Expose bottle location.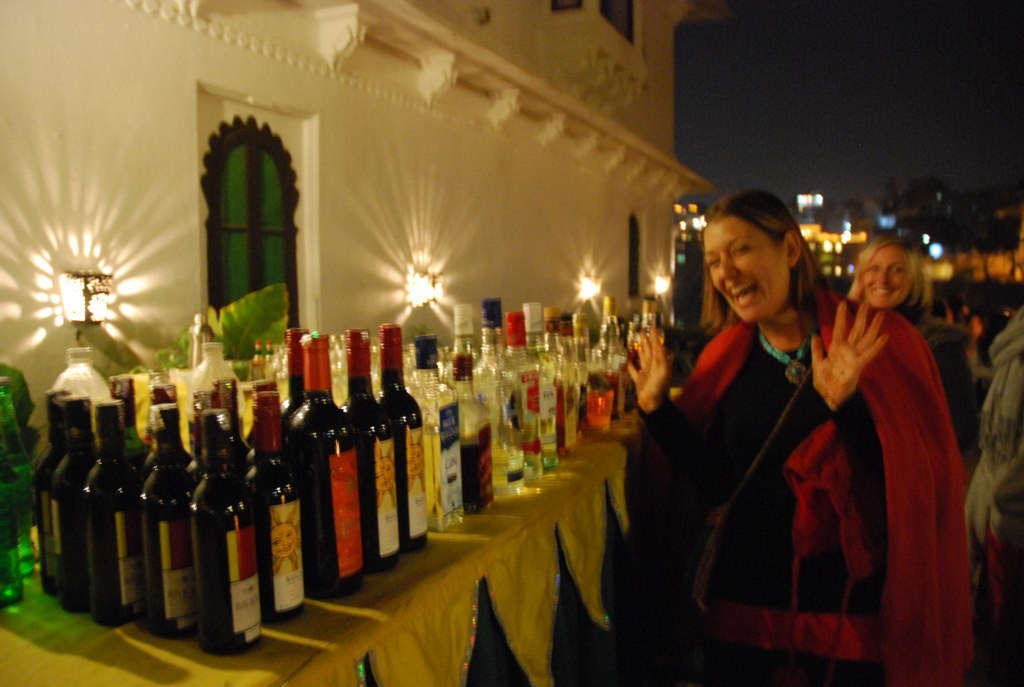
Exposed at (106, 373, 148, 486).
